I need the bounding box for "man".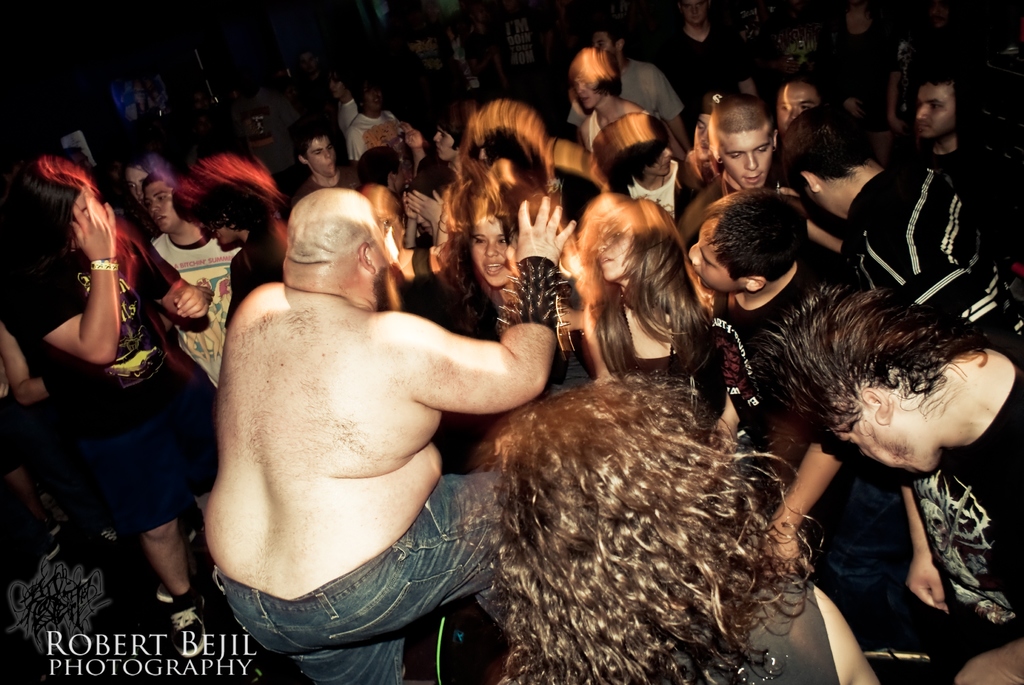
Here it is: region(131, 174, 252, 379).
